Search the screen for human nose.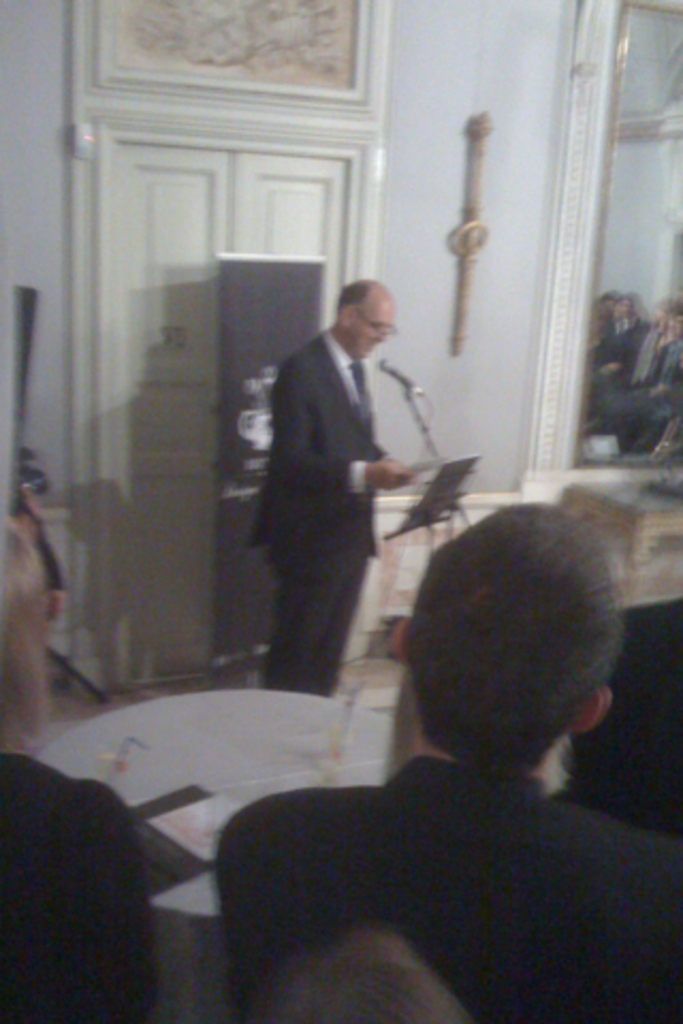
Found at 374,329,391,348.
